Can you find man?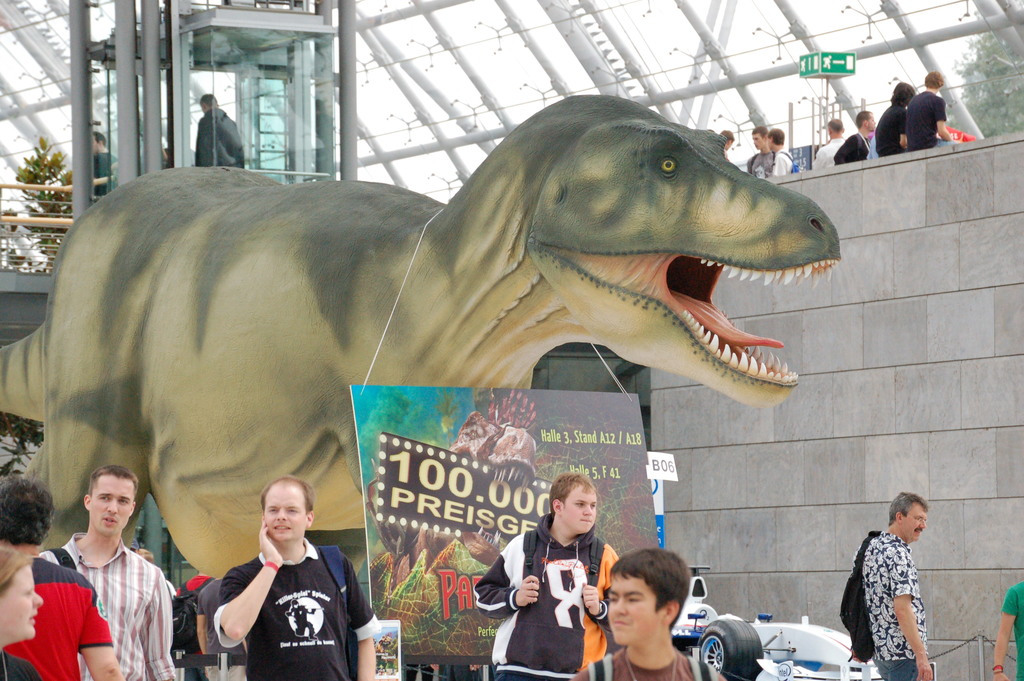
Yes, bounding box: 745/124/776/177.
